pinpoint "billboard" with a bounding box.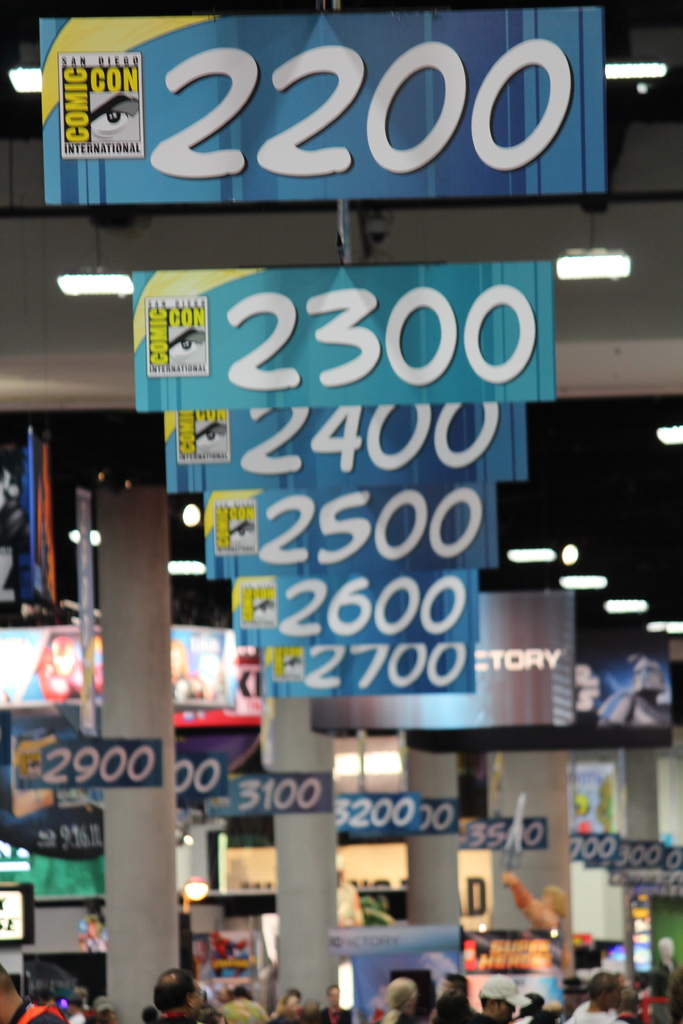
(222,554,467,634).
